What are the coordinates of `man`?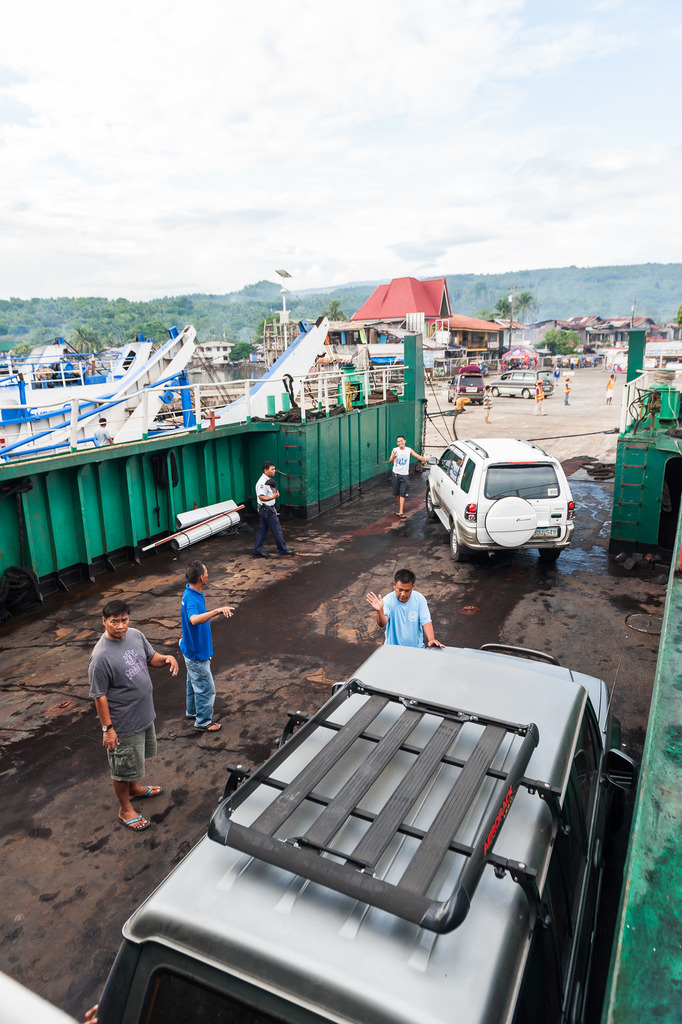
crop(549, 364, 560, 387).
